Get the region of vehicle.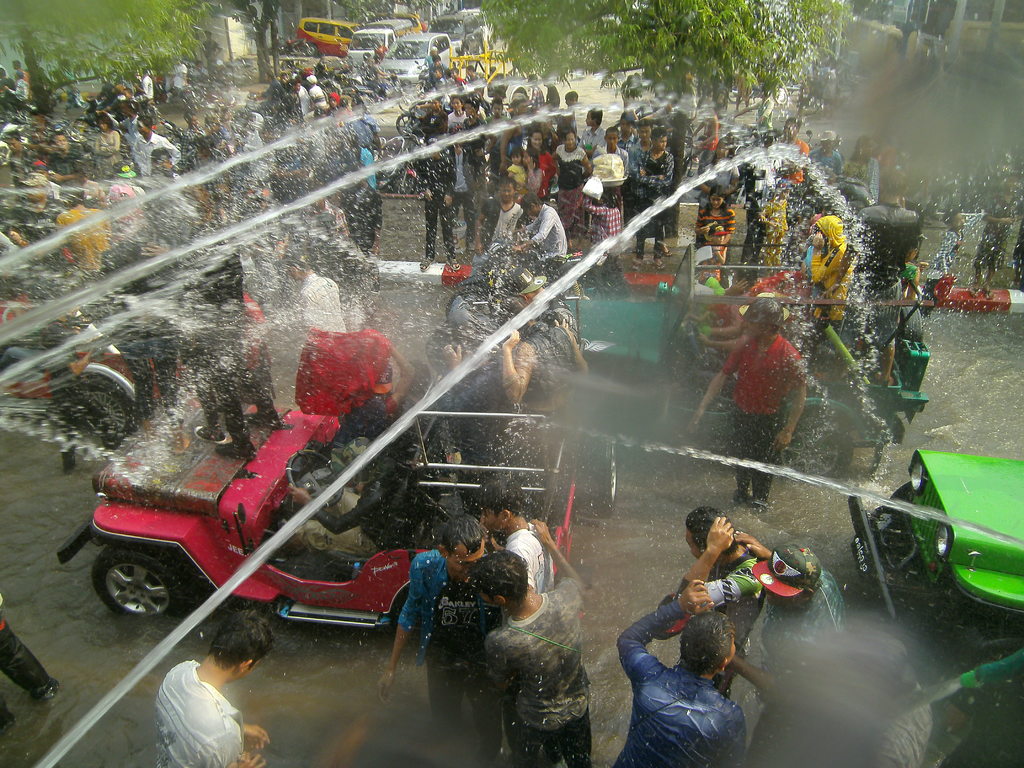
456:4:504:51.
